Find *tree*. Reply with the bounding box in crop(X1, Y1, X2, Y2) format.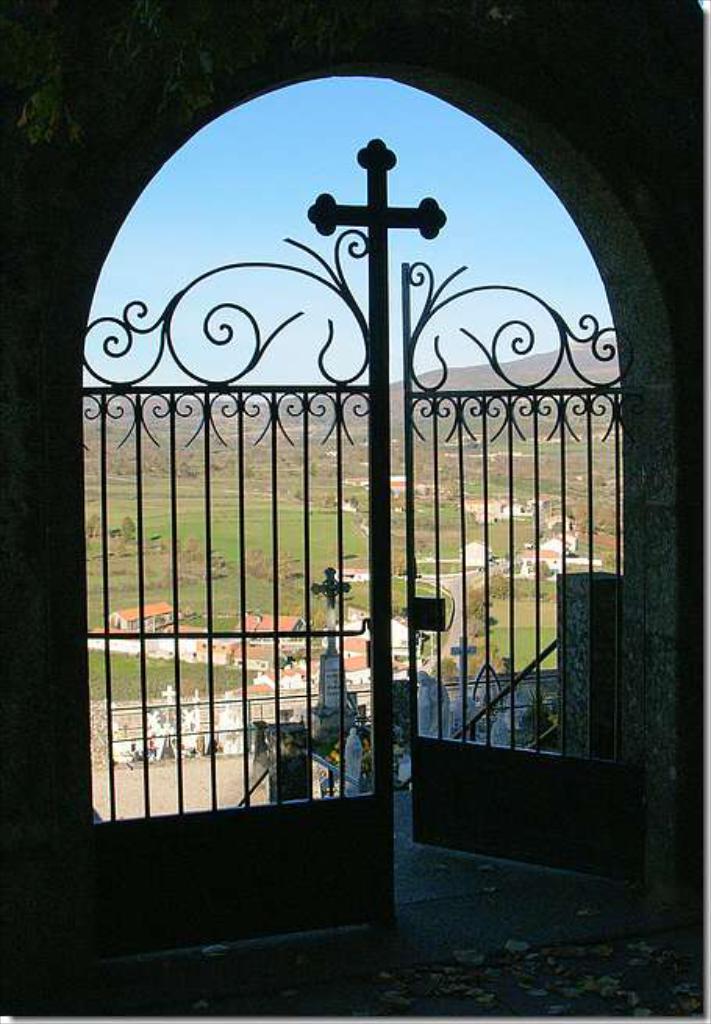
crop(488, 566, 506, 602).
